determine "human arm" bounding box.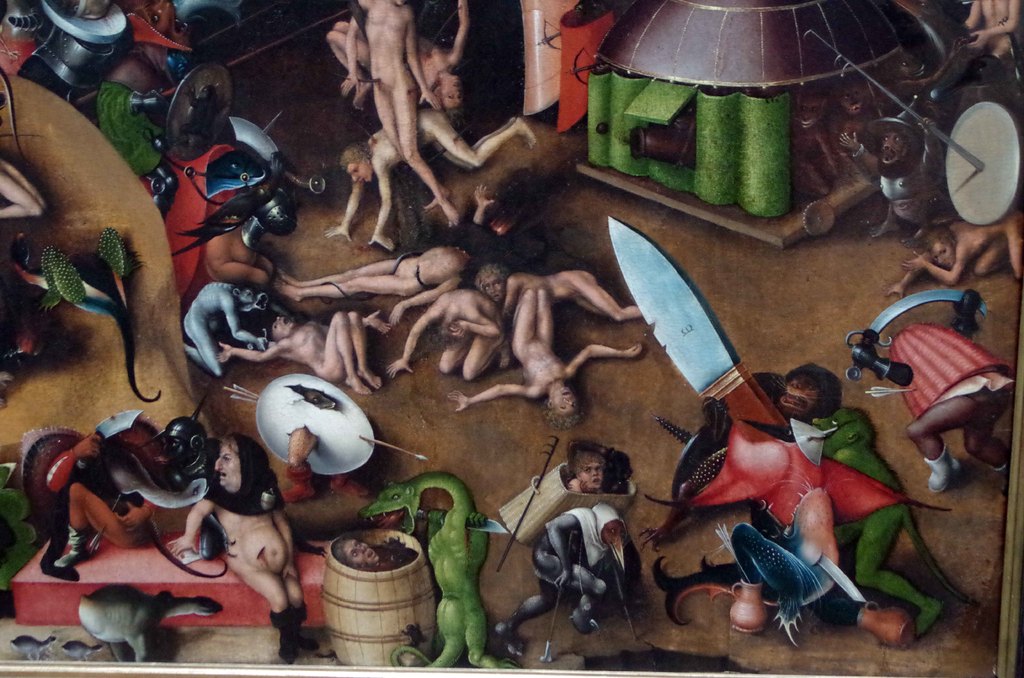
Determined: bbox=(445, 307, 504, 339).
